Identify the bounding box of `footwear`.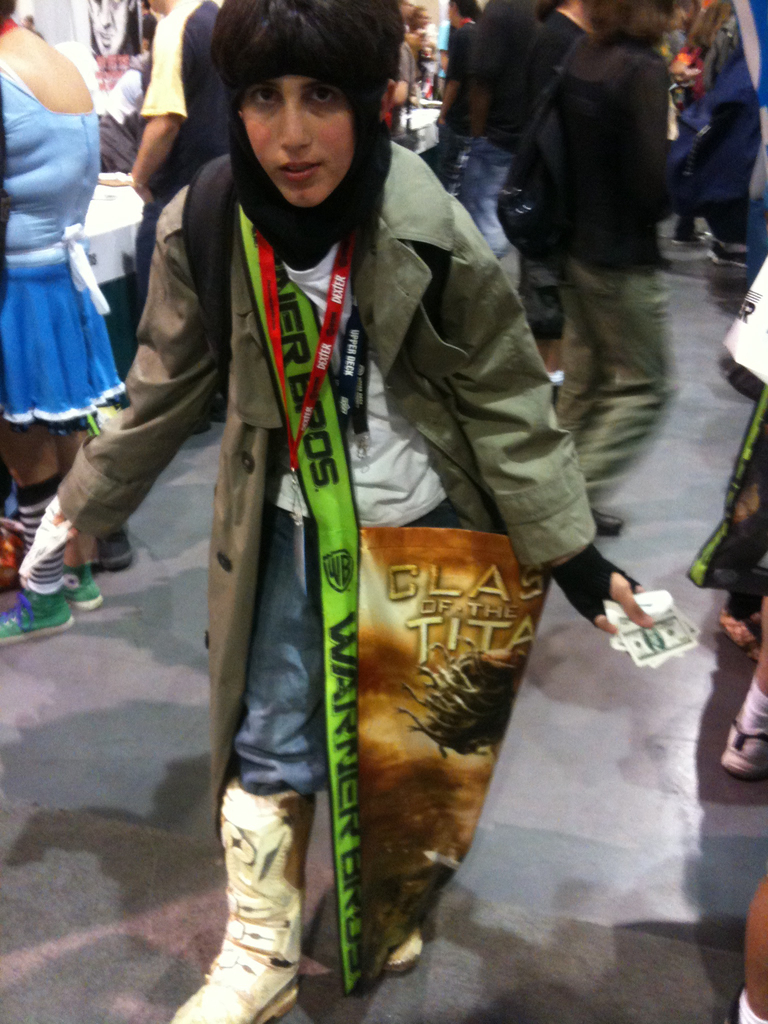
[182, 797, 315, 1018].
